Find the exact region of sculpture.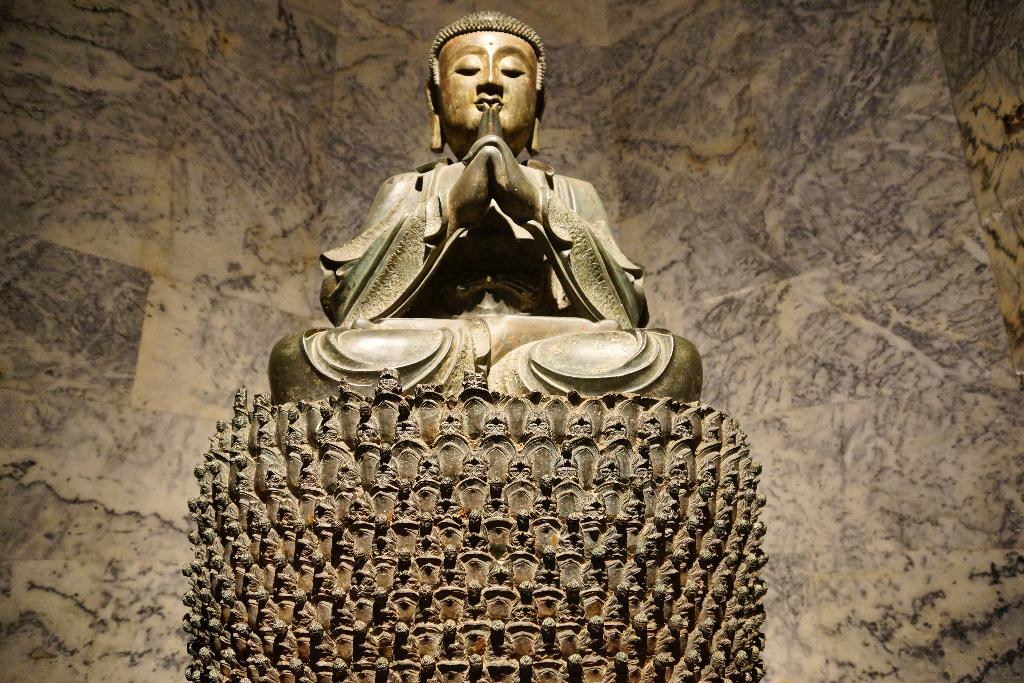
Exact region: locate(211, 618, 242, 646).
